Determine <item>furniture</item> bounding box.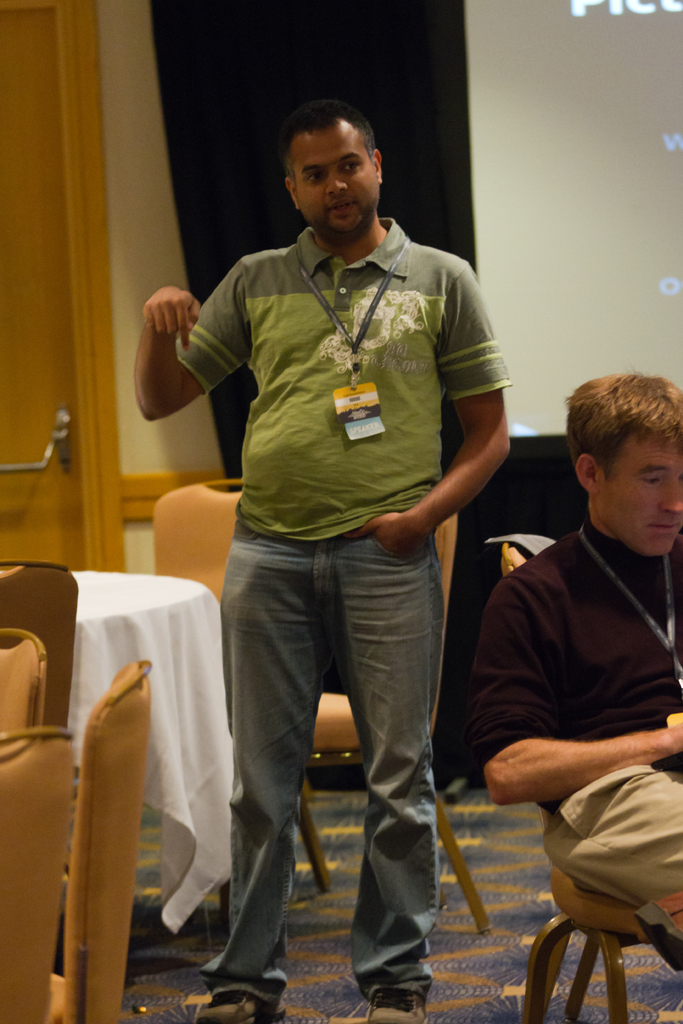
Determined: Rect(0, 630, 47, 740).
